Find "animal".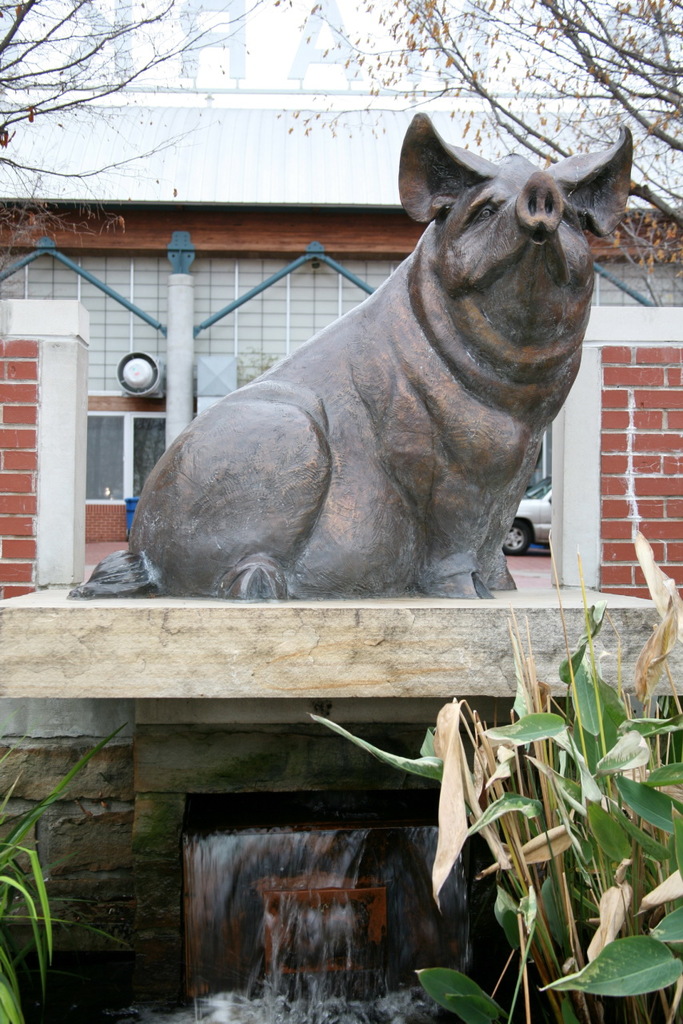
<bbox>82, 109, 641, 607</bbox>.
